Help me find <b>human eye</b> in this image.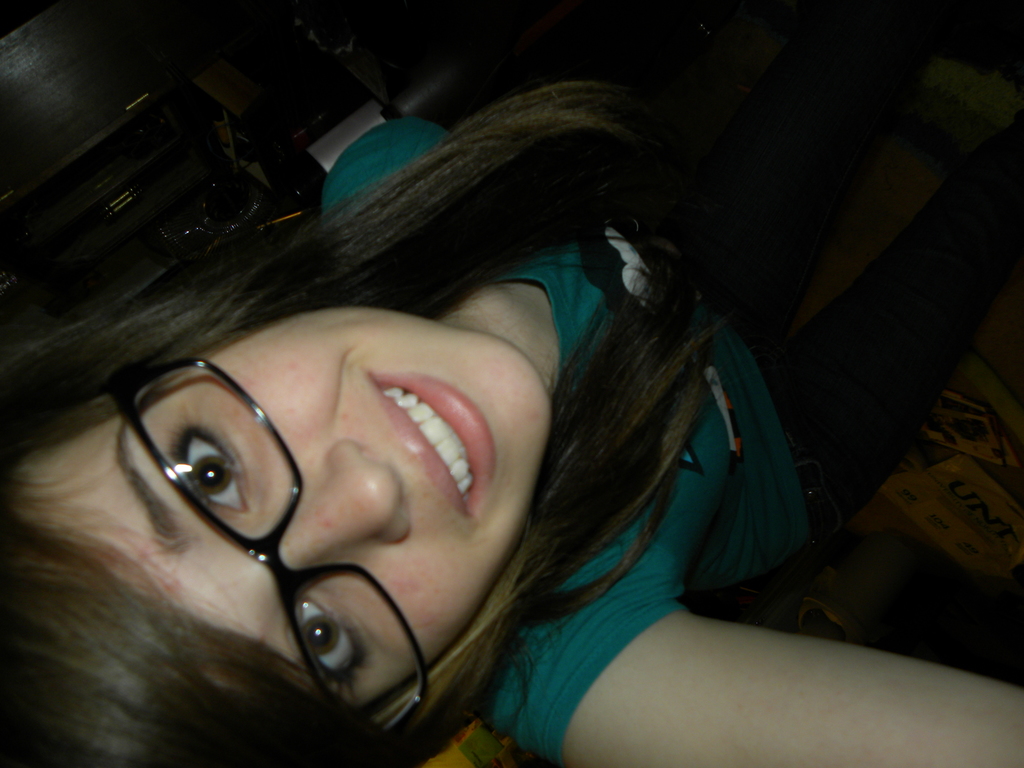
Found it: [left=161, top=415, right=248, bottom=521].
